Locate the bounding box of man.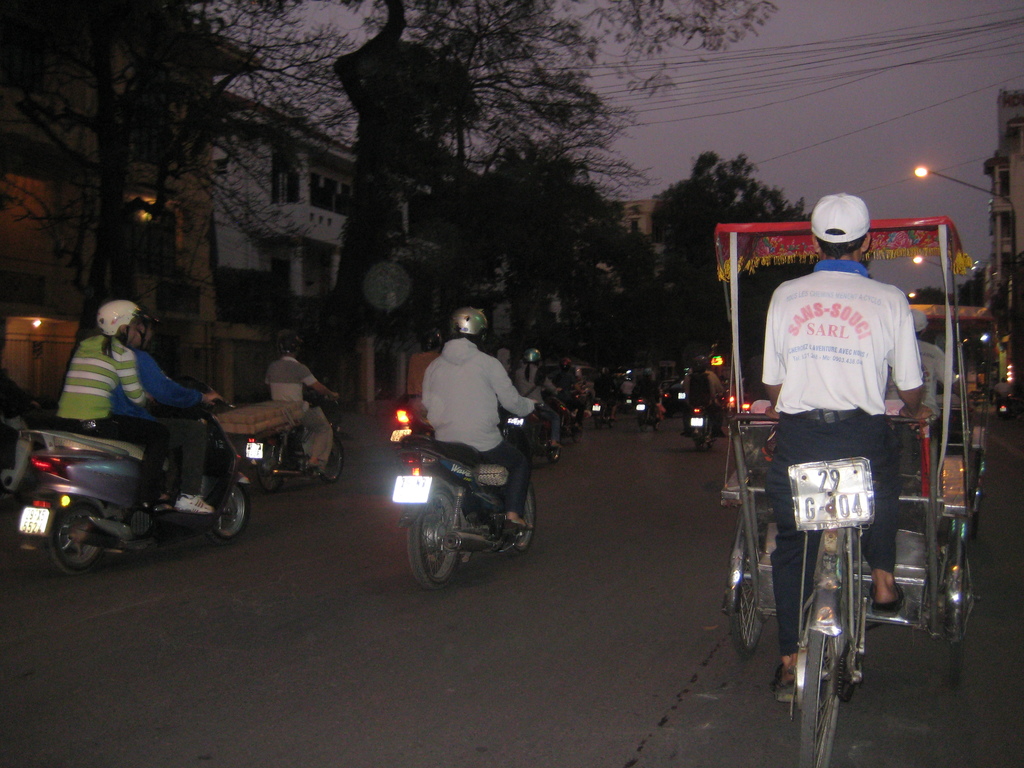
Bounding box: [260, 341, 337, 481].
